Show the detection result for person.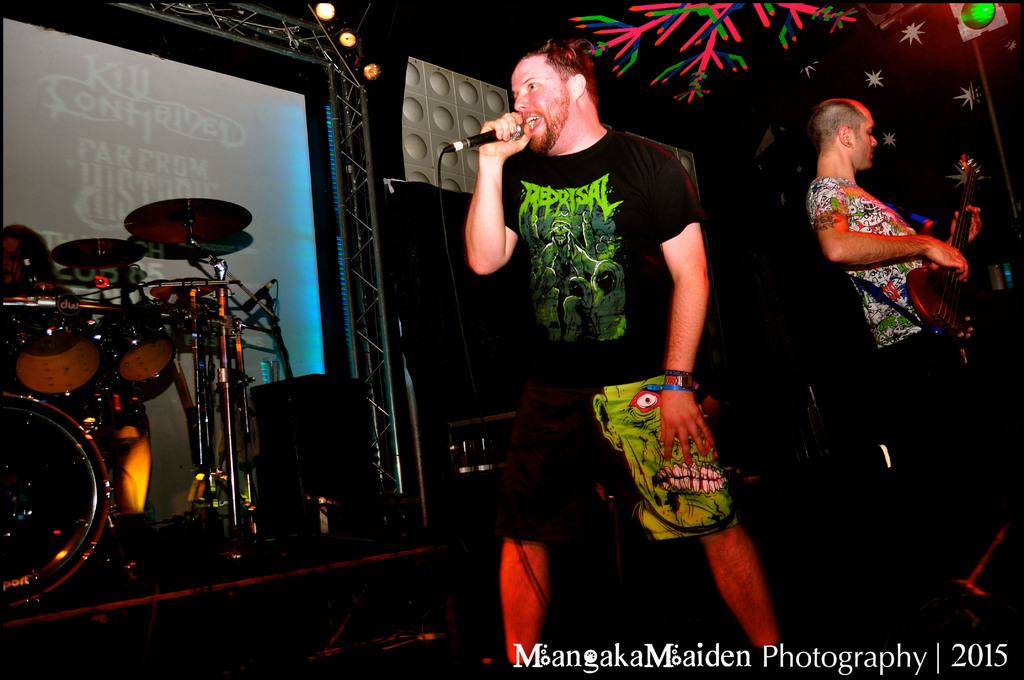
bbox(460, 44, 787, 665).
